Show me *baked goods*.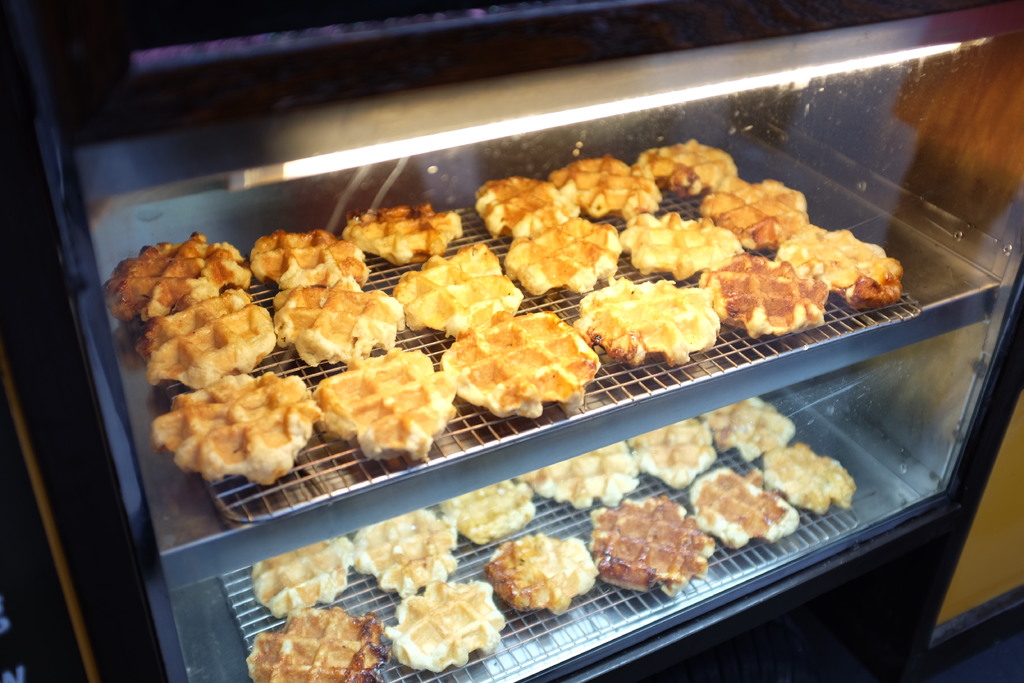
*baked goods* is here: 243,607,389,682.
